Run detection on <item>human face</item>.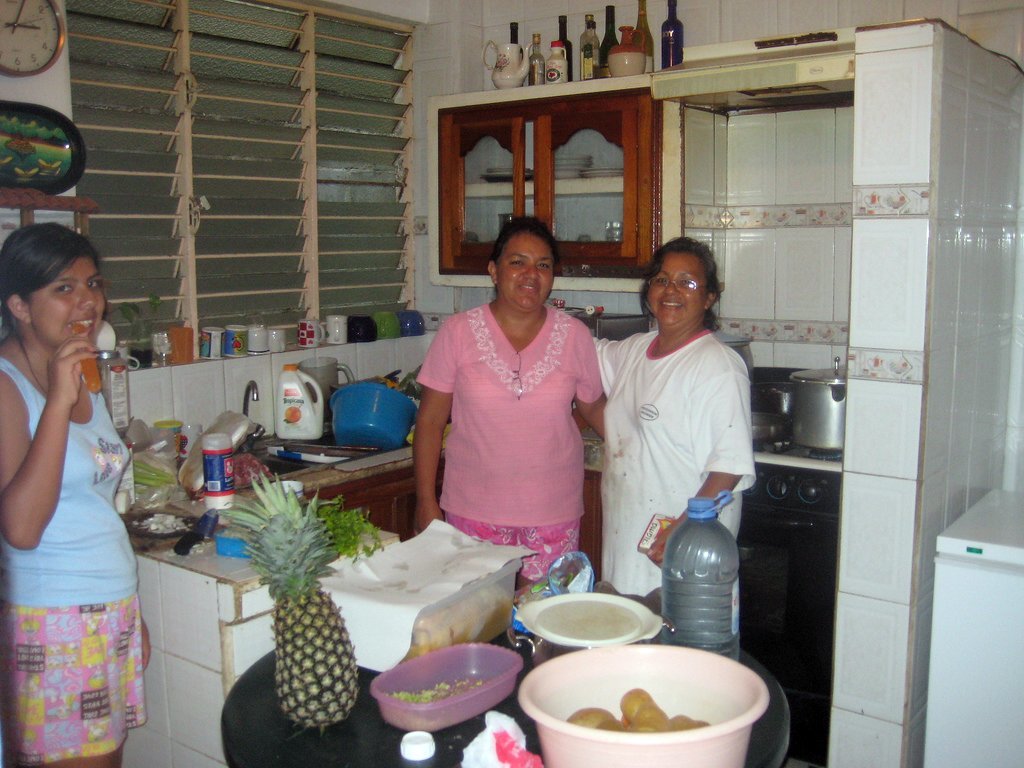
Result: box=[642, 254, 713, 327].
